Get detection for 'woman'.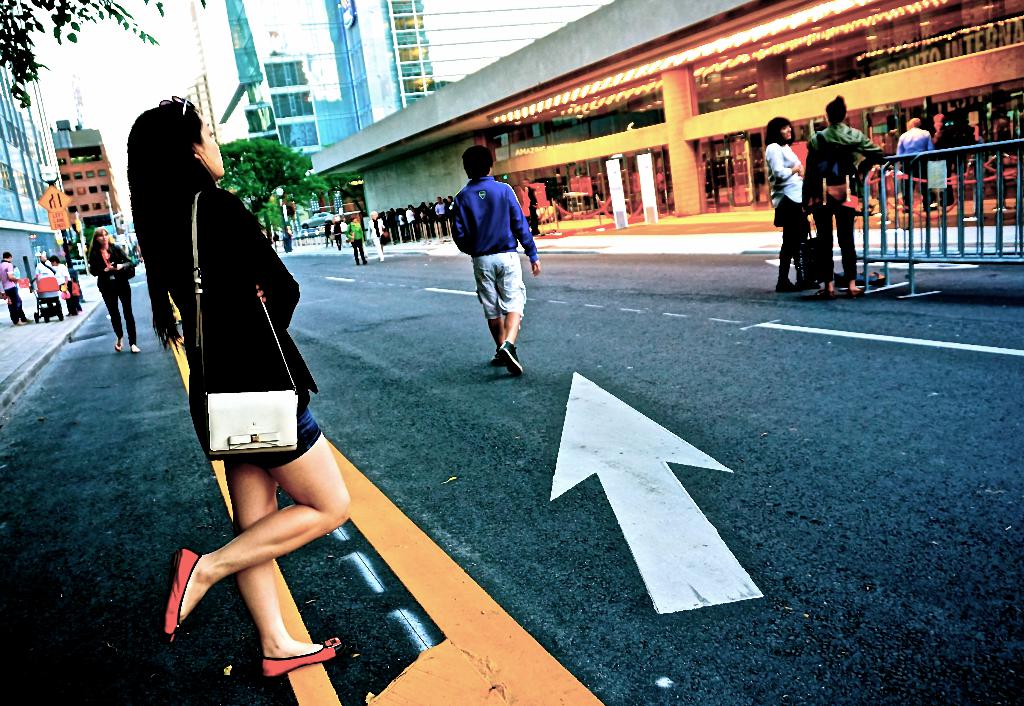
Detection: crop(88, 228, 141, 355).
